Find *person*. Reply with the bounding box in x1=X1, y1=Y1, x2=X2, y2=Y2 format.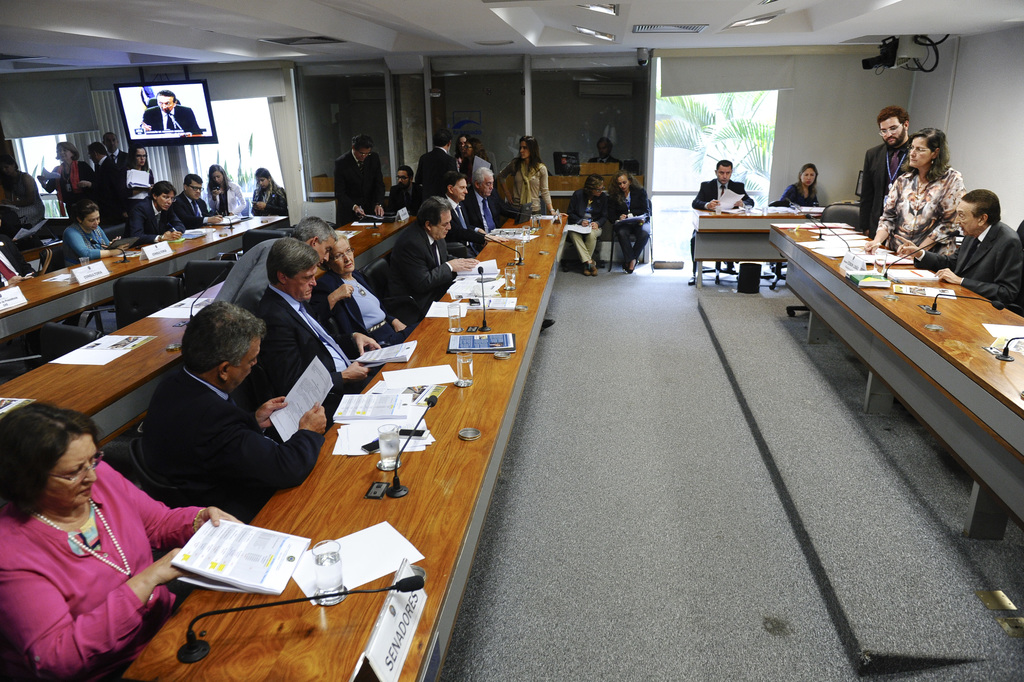
x1=60, y1=203, x2=137, y2=296.
